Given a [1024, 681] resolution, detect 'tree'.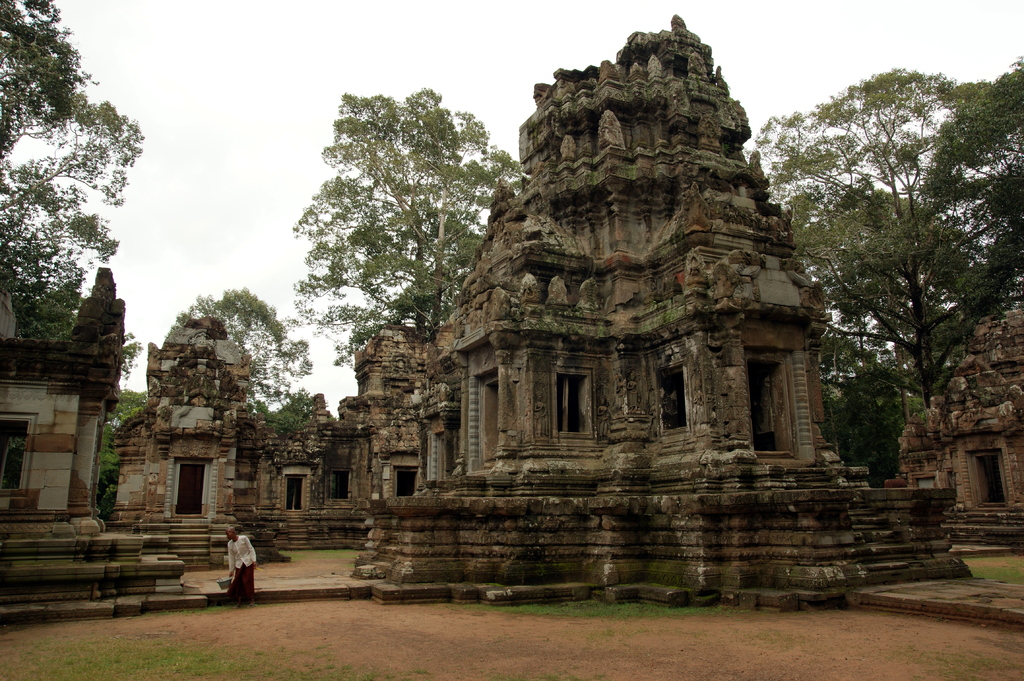
915 51 1023 298.
